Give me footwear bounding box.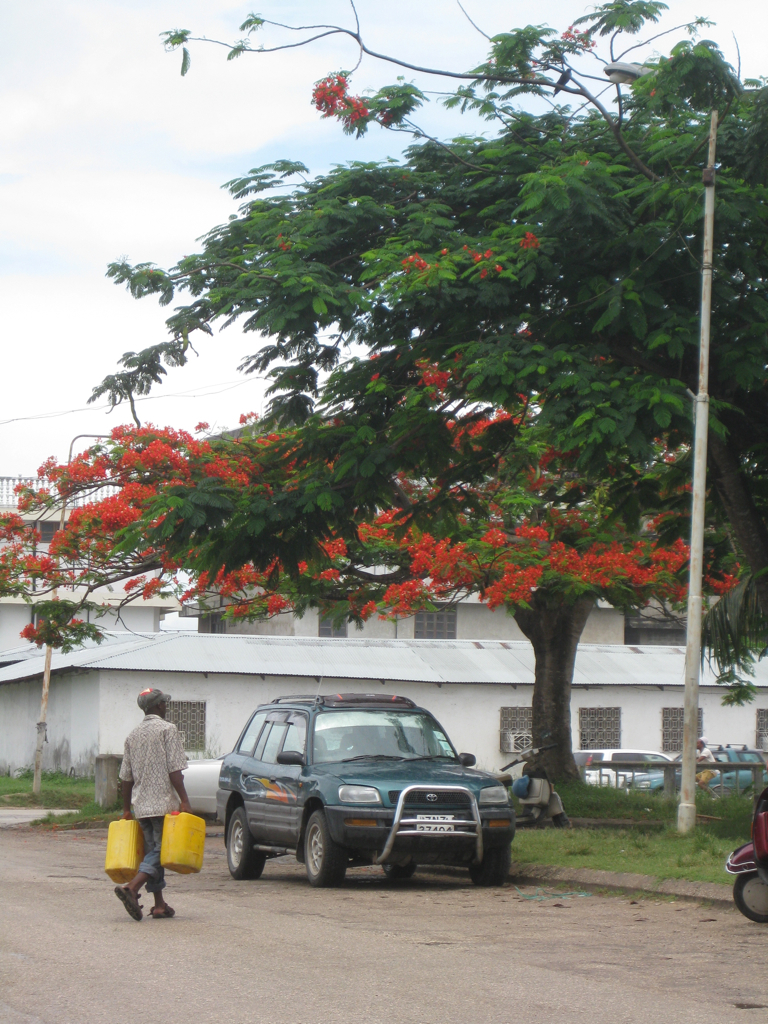
[154, 903, 174, 919].
